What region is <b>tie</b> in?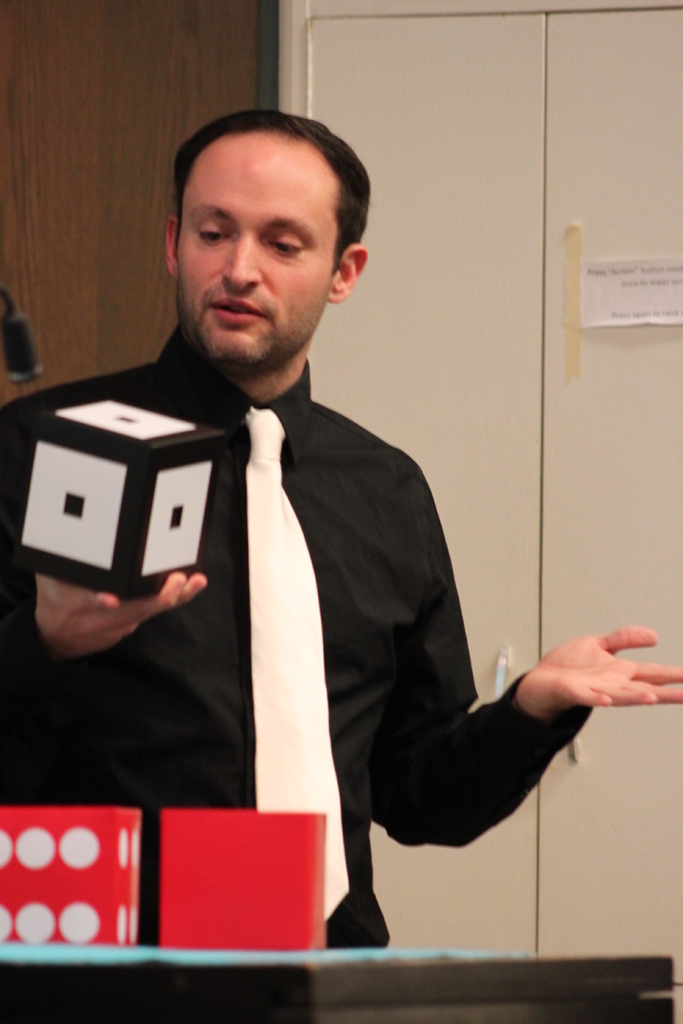
crop(241, 404, 349, 919).
